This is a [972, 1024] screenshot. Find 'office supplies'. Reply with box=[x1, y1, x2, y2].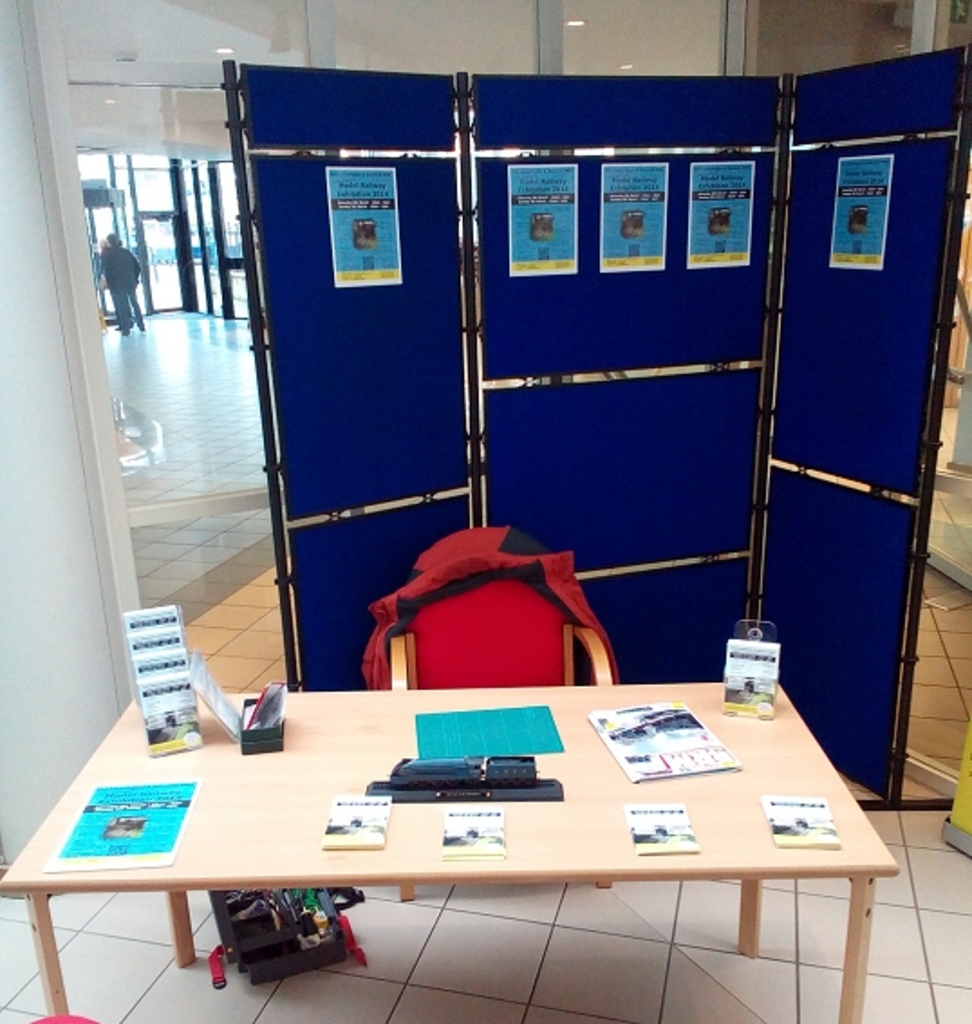
box=[605, 708, 739, 784].
